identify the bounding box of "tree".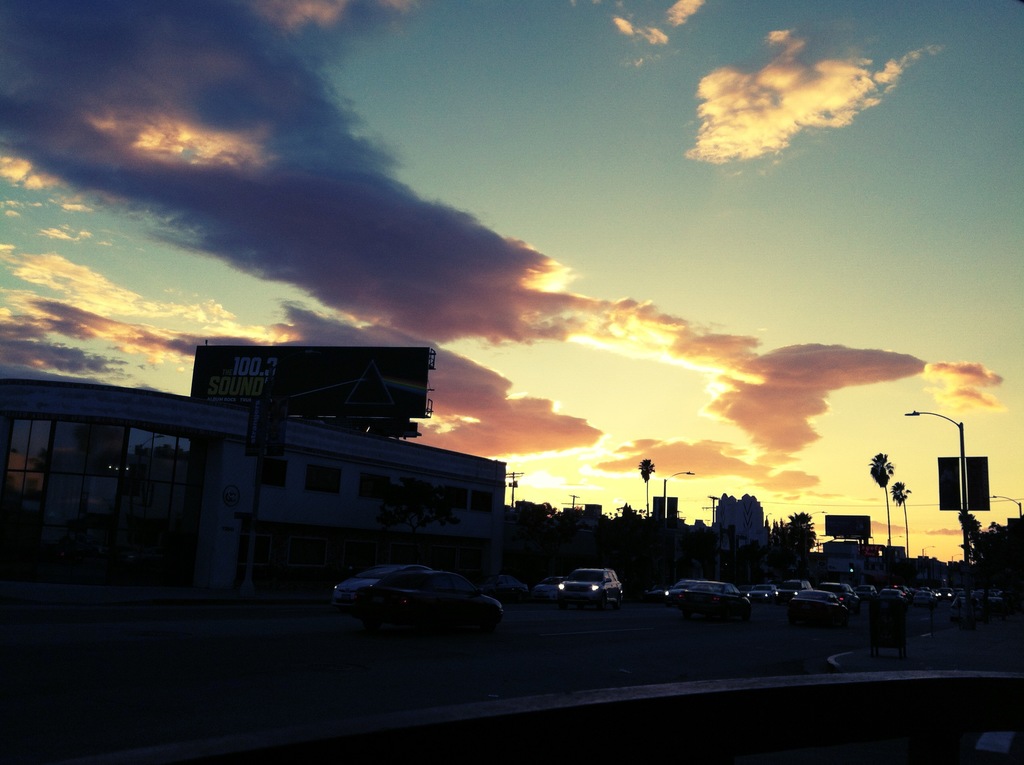
867/447/895/546.
